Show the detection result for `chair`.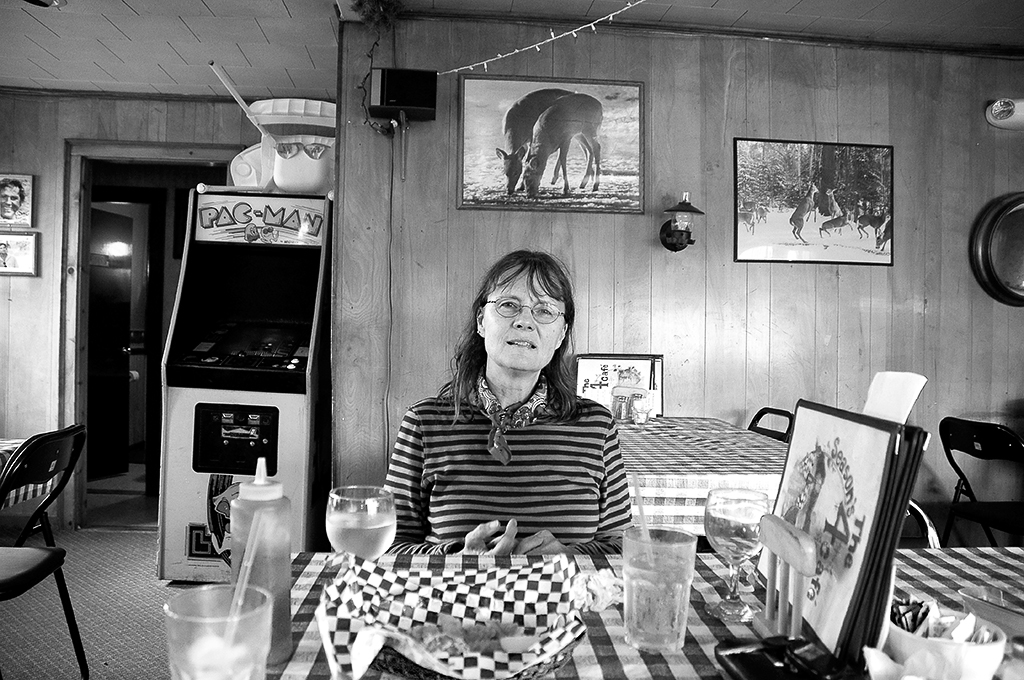
pyautogui.locateOnScreen(938, 414, 1023, 550).
